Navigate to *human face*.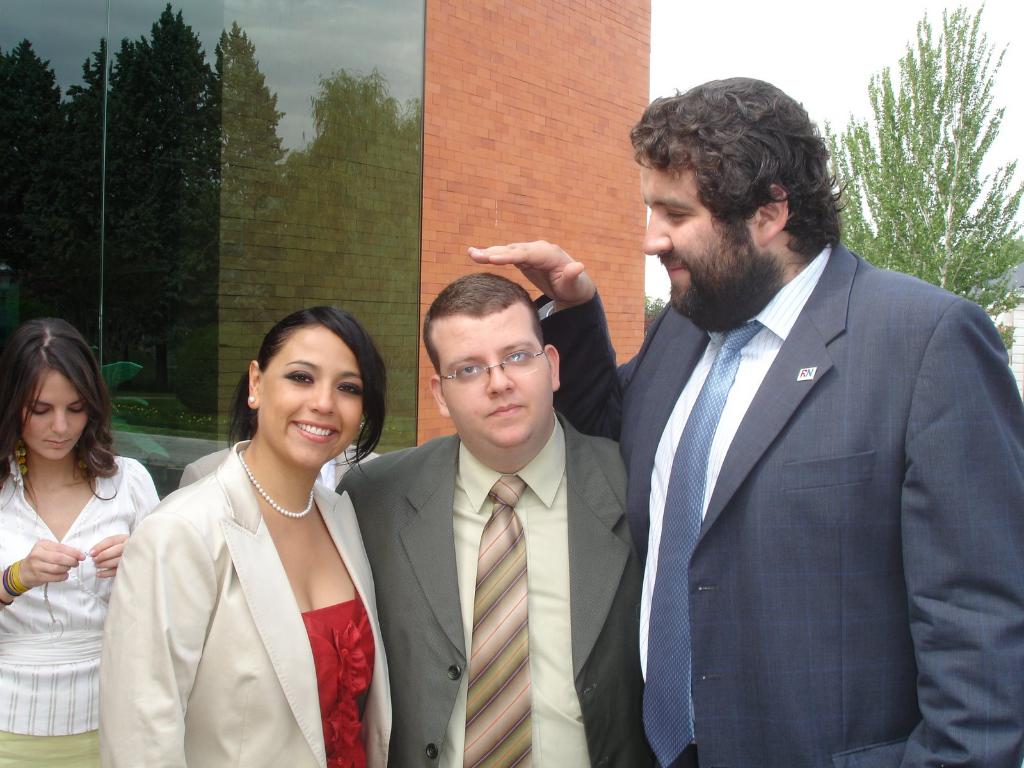
Navigation target: (x1=266, y1=326, x2=366, y2=472).
